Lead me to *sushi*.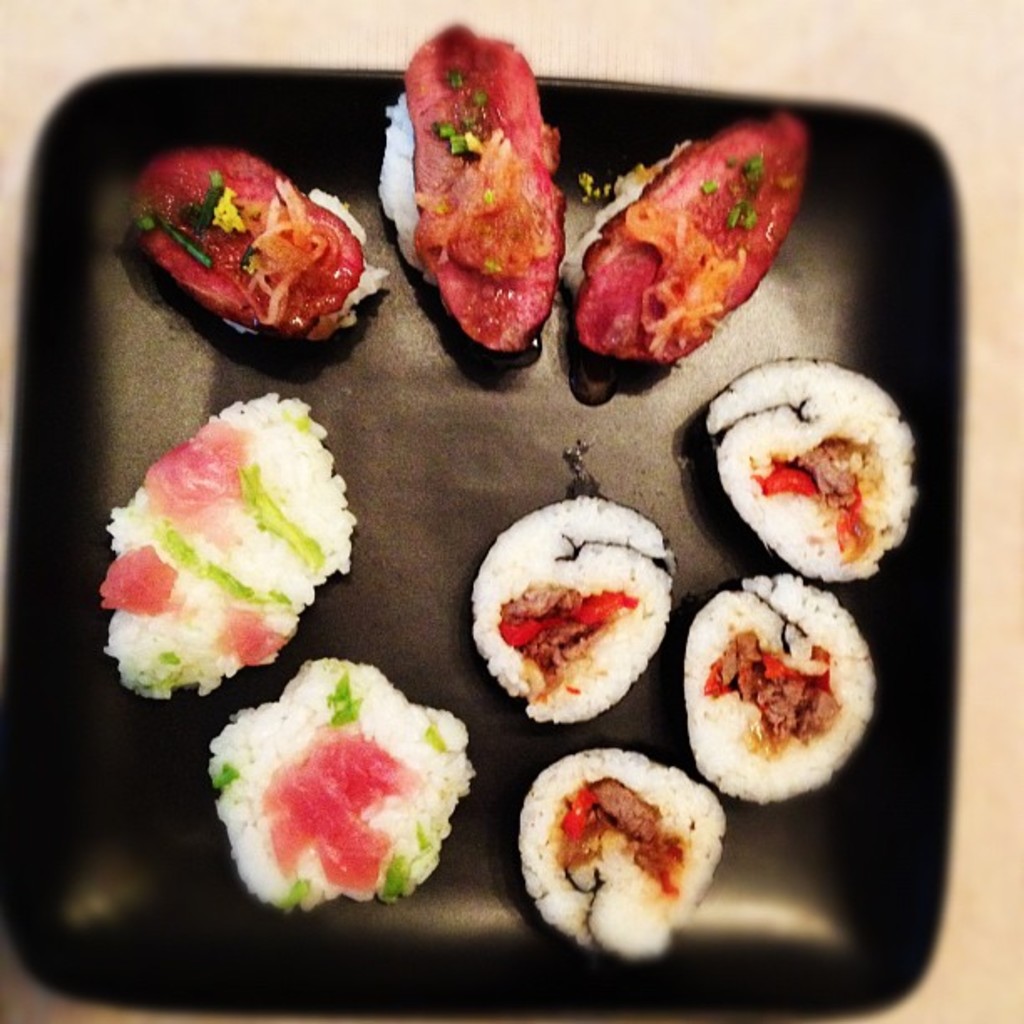
Lead to bbox=[383, 23, 557, 360].
